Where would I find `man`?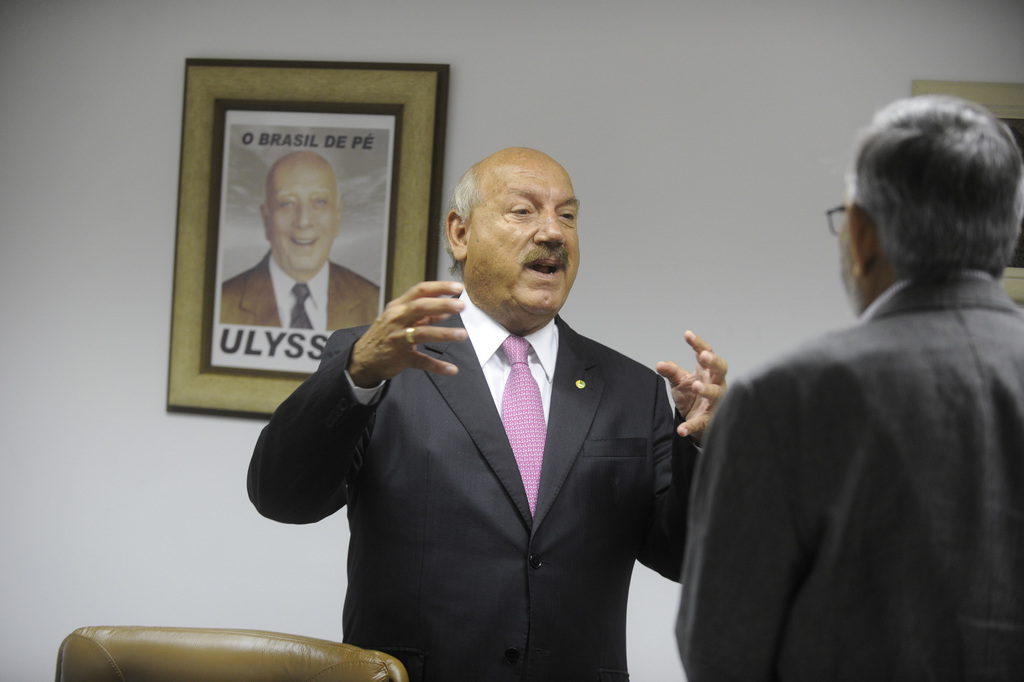
At [x1=672, y1=92, x2=1023, y2=681].
